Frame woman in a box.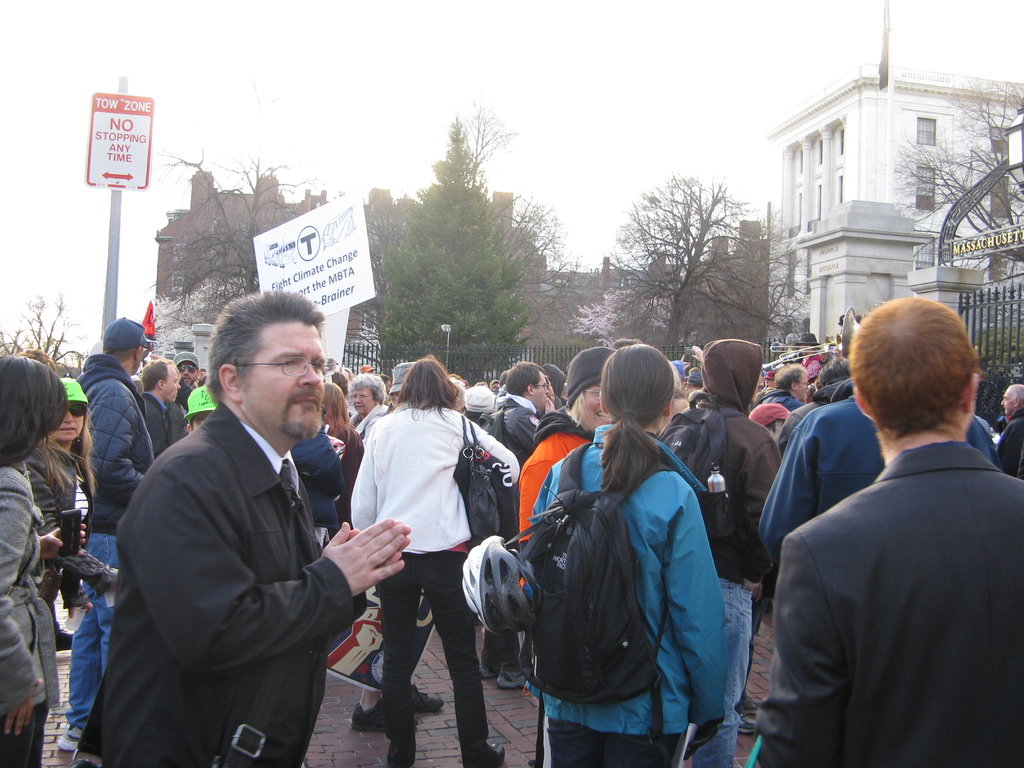
{"left": 20, "top": 403, "right": 99, "bottom": 623}.
